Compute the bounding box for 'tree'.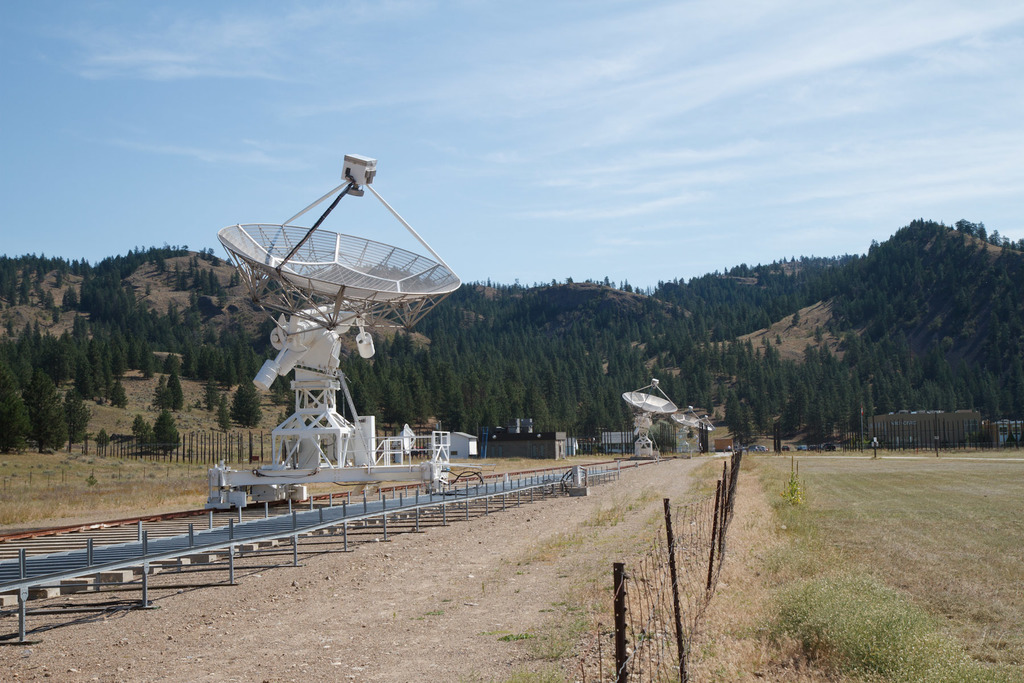
pyautogui.locateOnScreen(216, 395, 229, 433).
